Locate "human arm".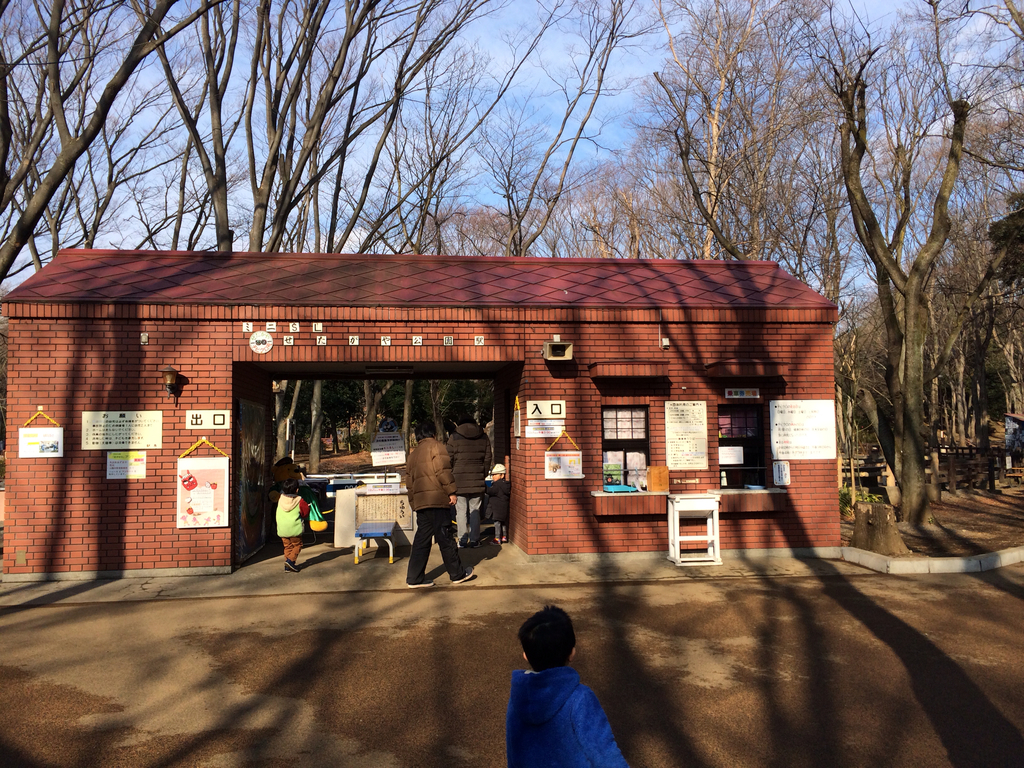
Bounding box: box=[438, 442, 460, 506].
